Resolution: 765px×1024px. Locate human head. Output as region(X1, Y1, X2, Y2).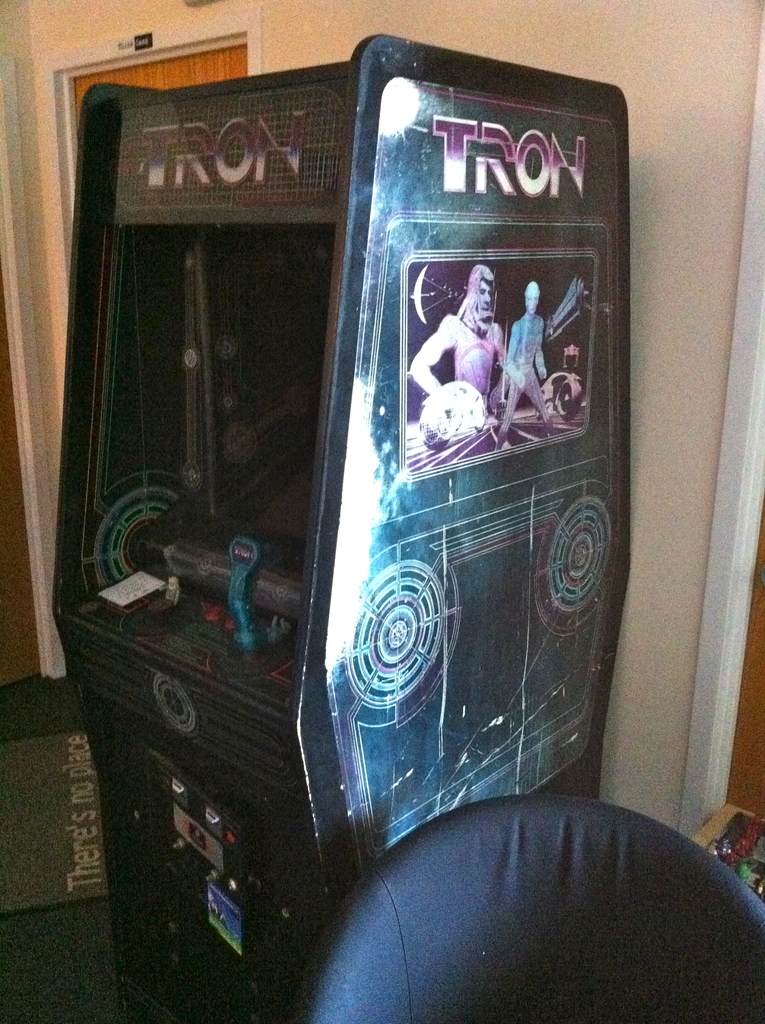
region(469, 259, 497, 323).
